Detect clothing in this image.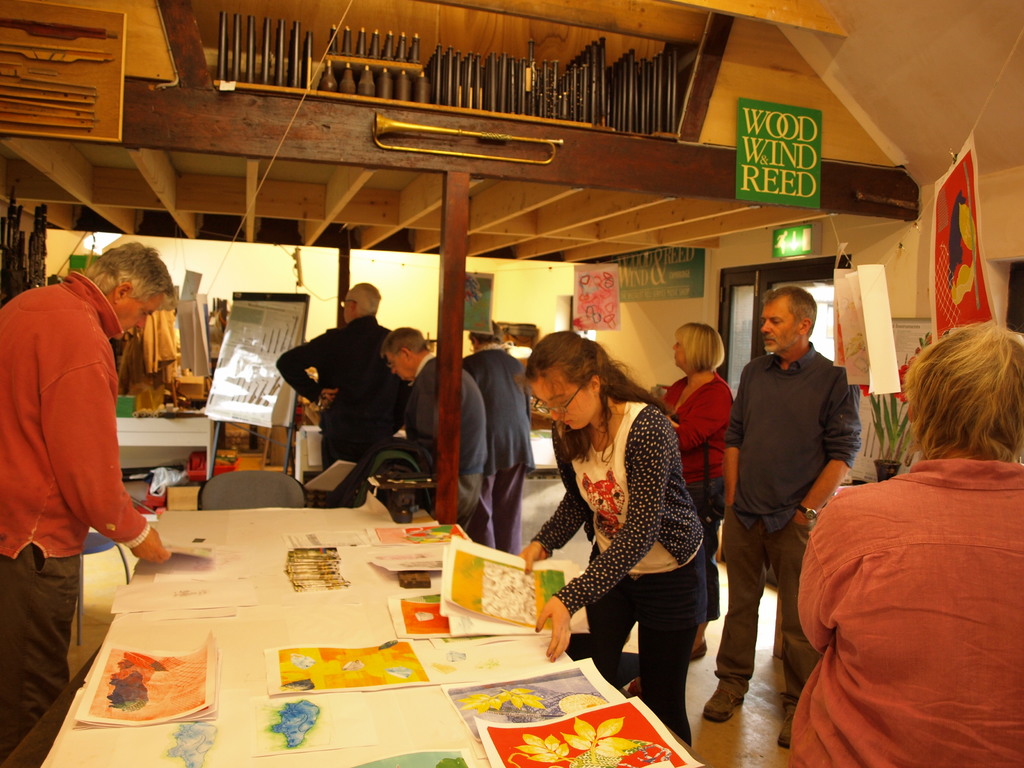
Detection: pyautogui.locateOnScreen(0, 271, 148, 767).
